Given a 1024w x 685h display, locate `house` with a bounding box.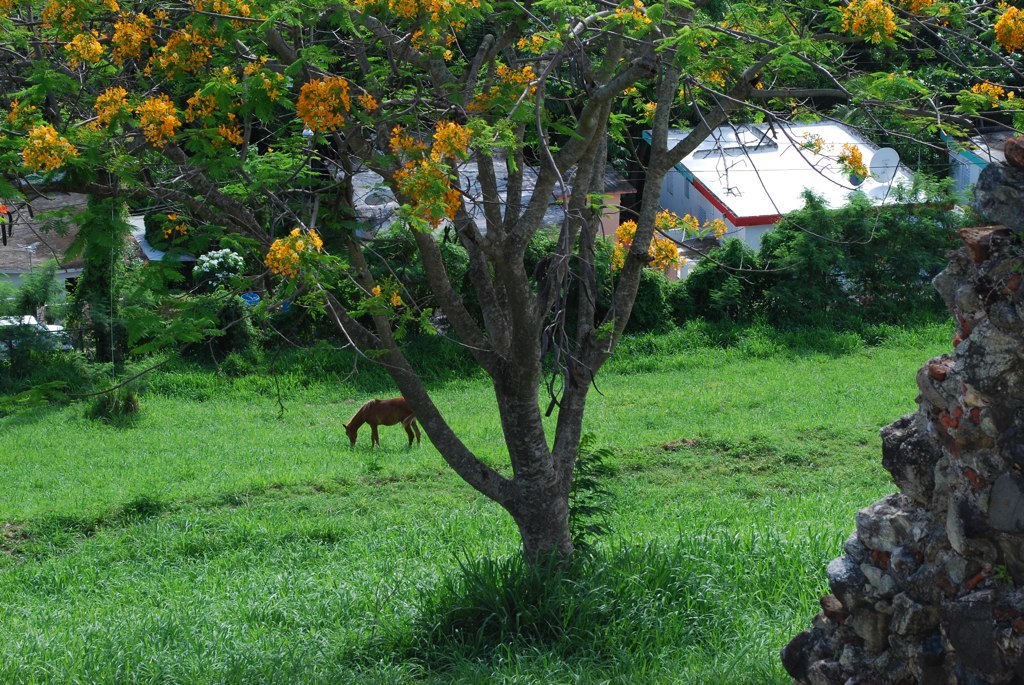
Located: 940, 129, 1010, 190.
